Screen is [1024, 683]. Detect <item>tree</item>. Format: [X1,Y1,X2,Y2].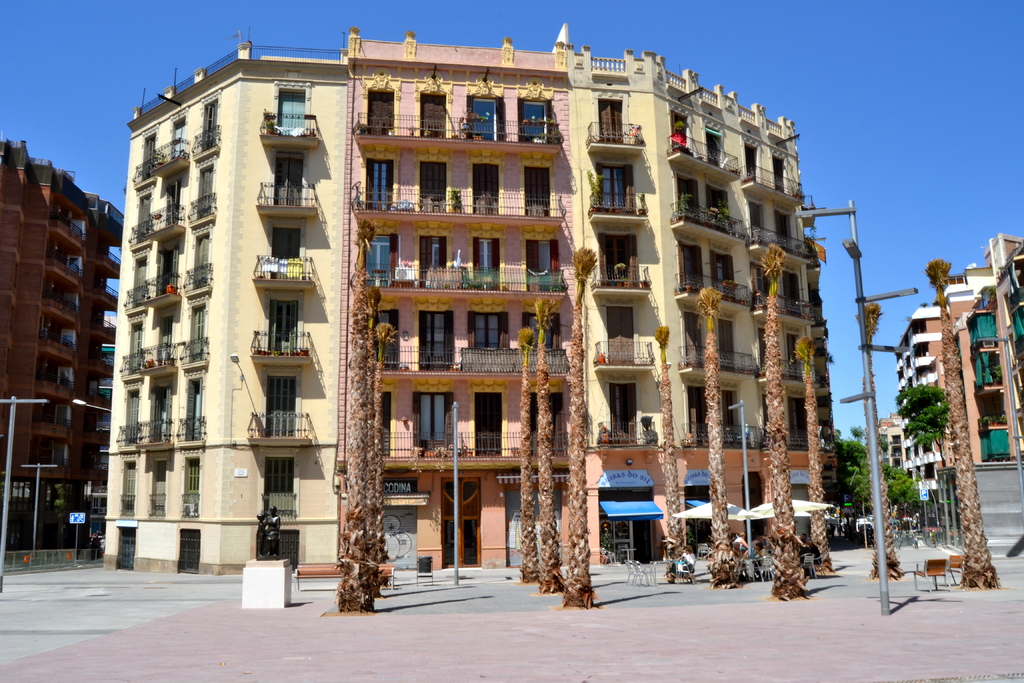
[789,335,837,575].
